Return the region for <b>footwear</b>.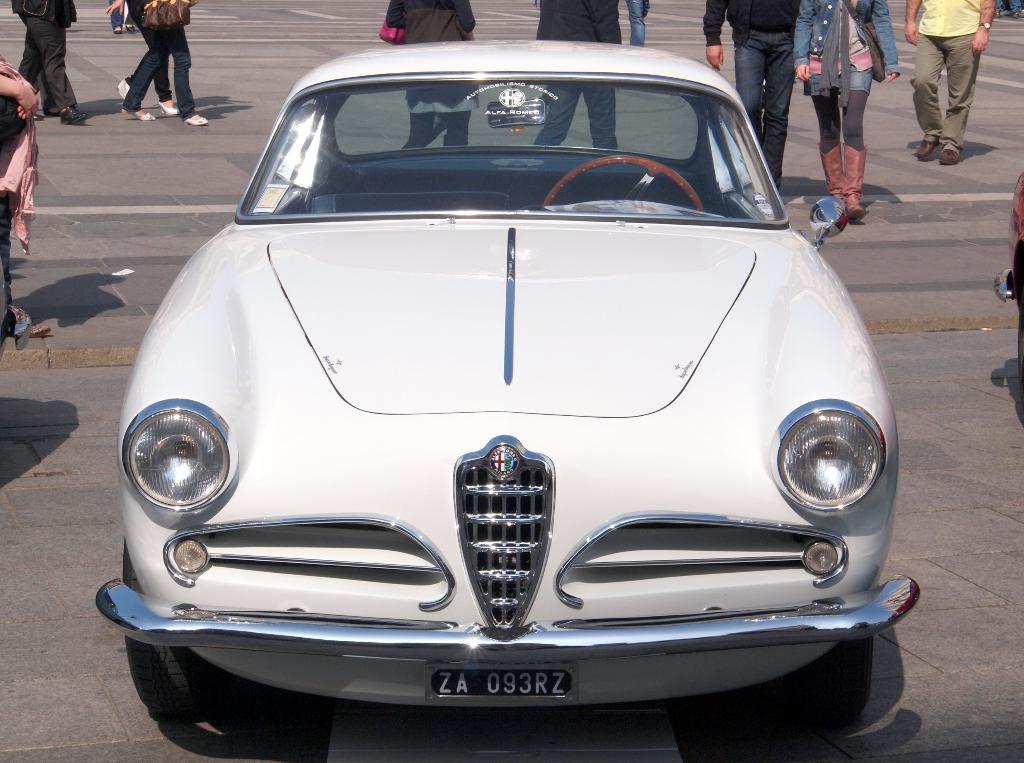
pyautogui.locateOnScreen(818, 144, 843, 202).
